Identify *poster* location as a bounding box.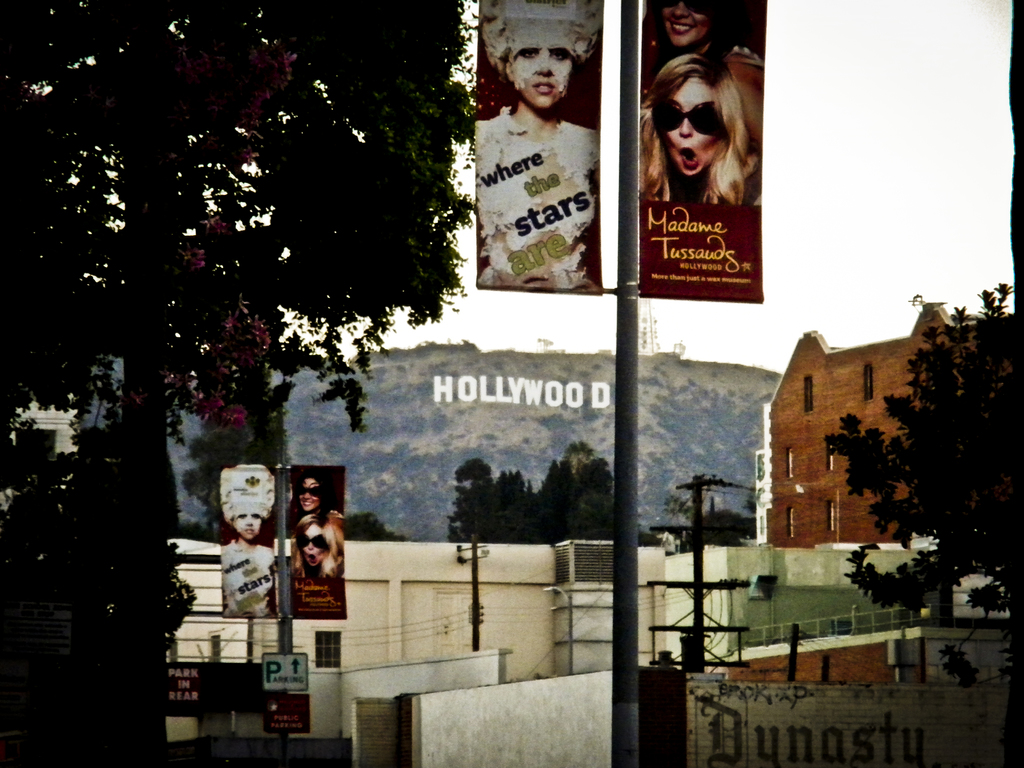
476 0 602 296.
